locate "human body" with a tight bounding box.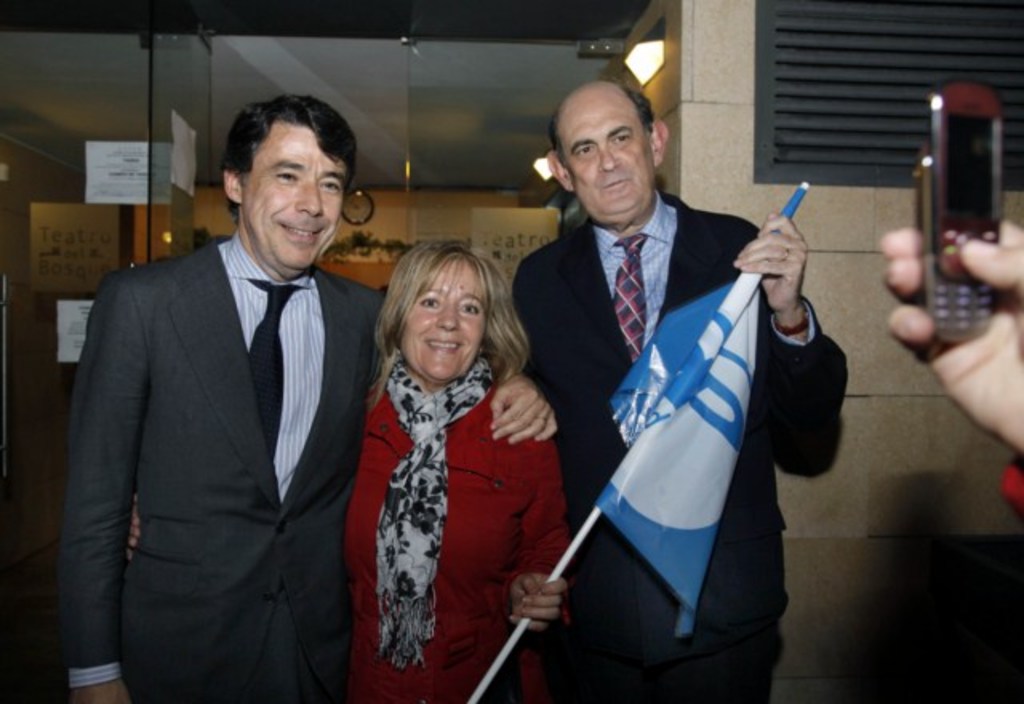
42,98,574,699.
